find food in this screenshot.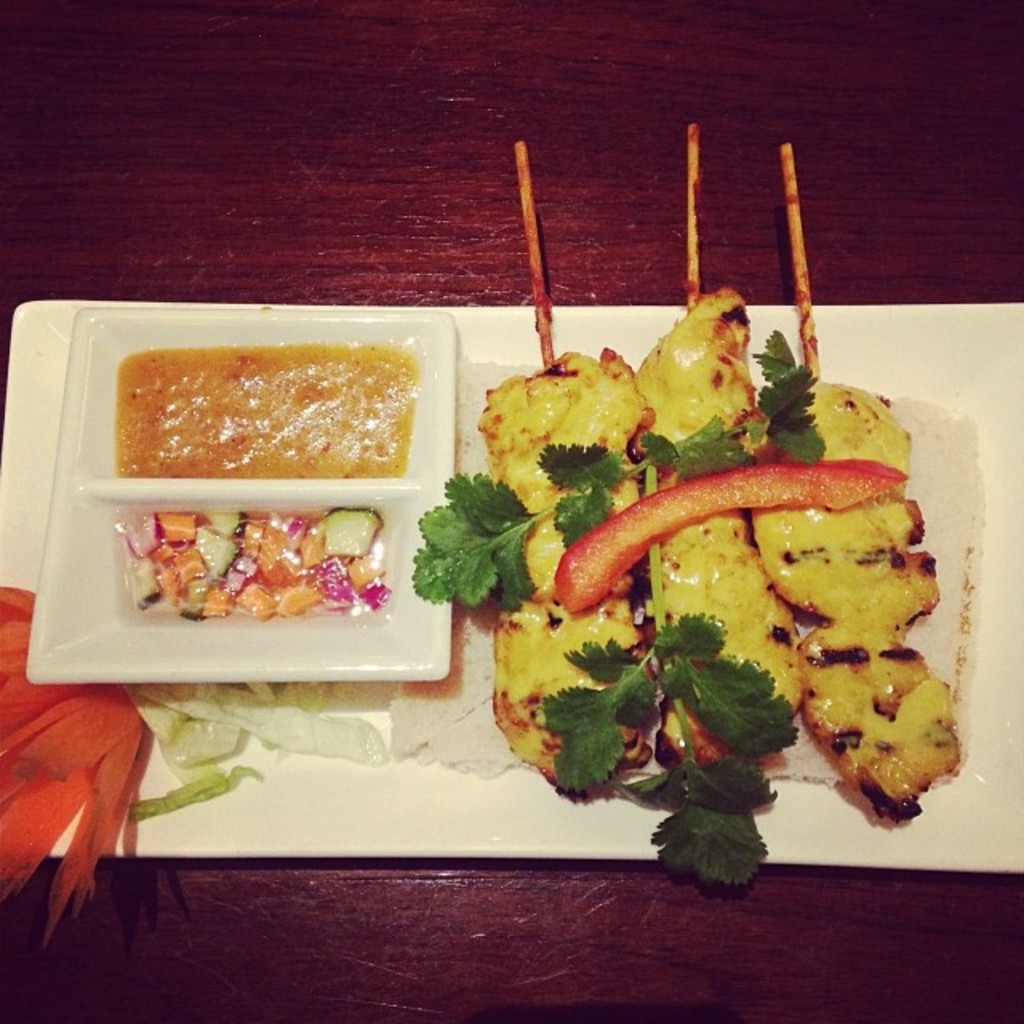
The bounding box for food is bbox=(122, 338, 411, 480).
